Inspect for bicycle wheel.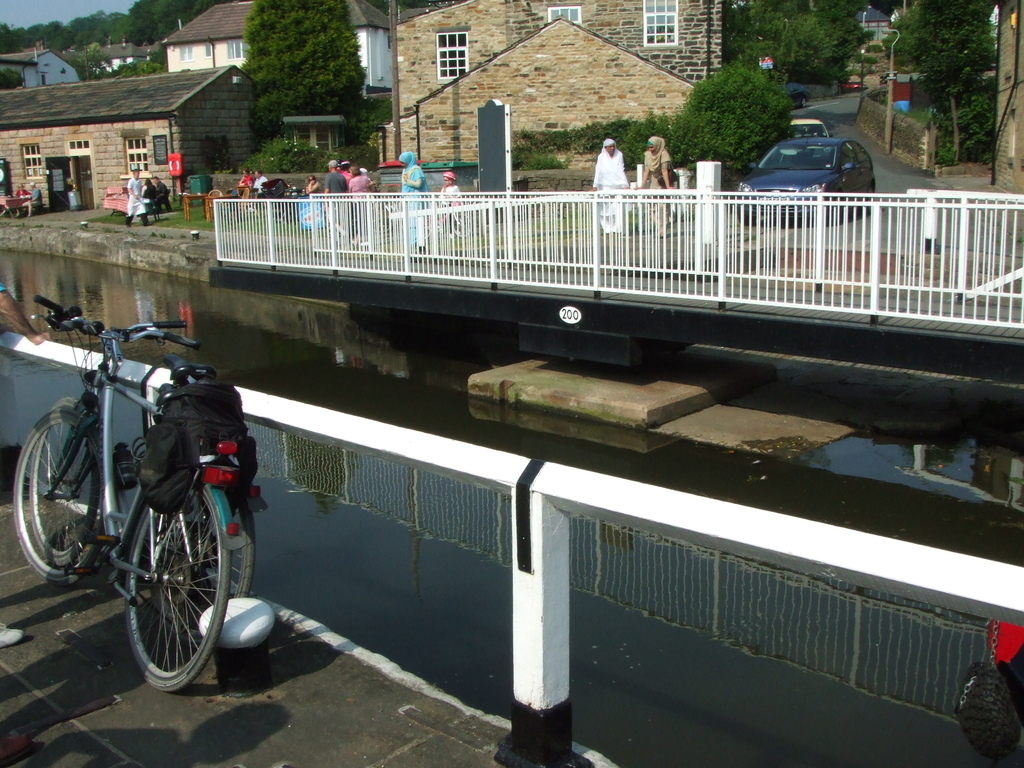
Inspection: box(138, 491, 257, 650).
